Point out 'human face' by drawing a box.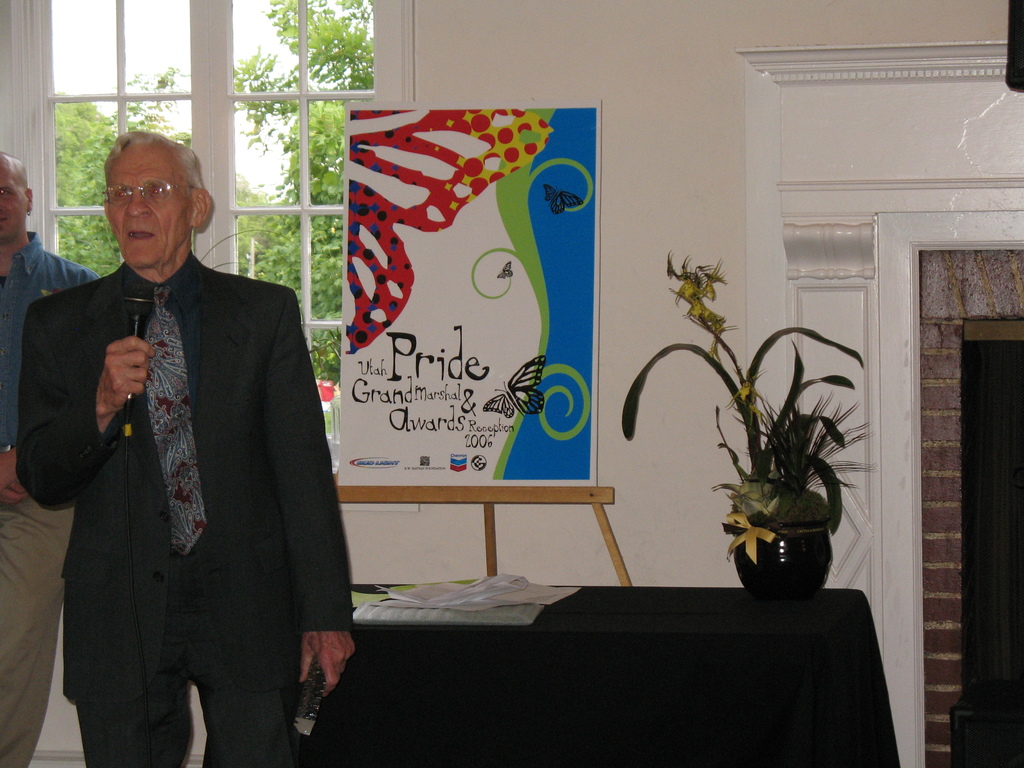
box(0, 172, 24, 246).
